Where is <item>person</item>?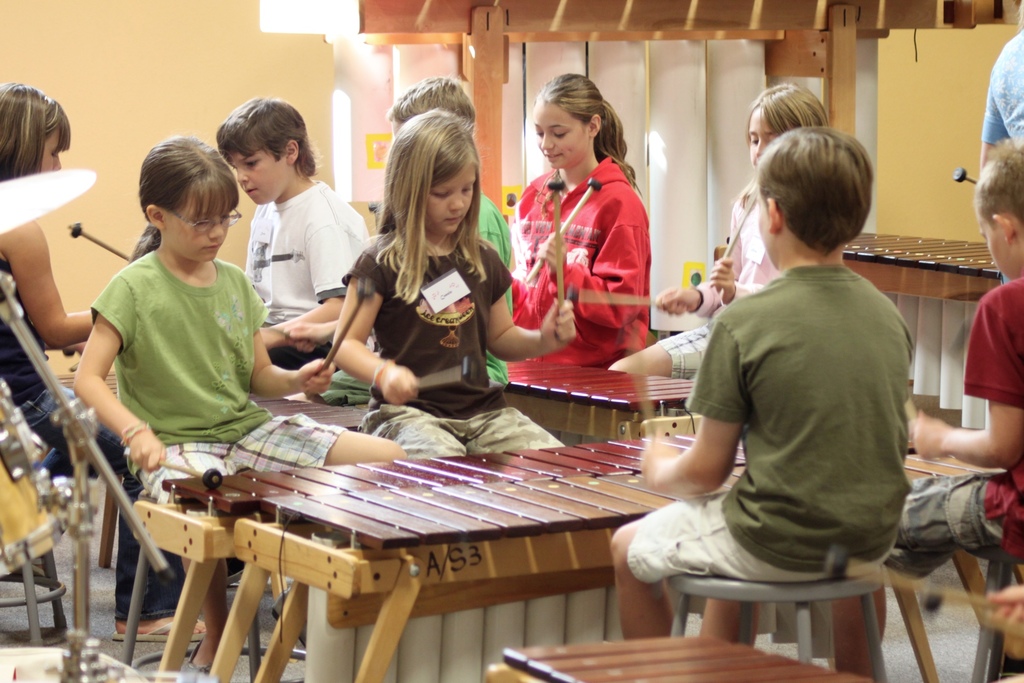
610/78/833/379.
